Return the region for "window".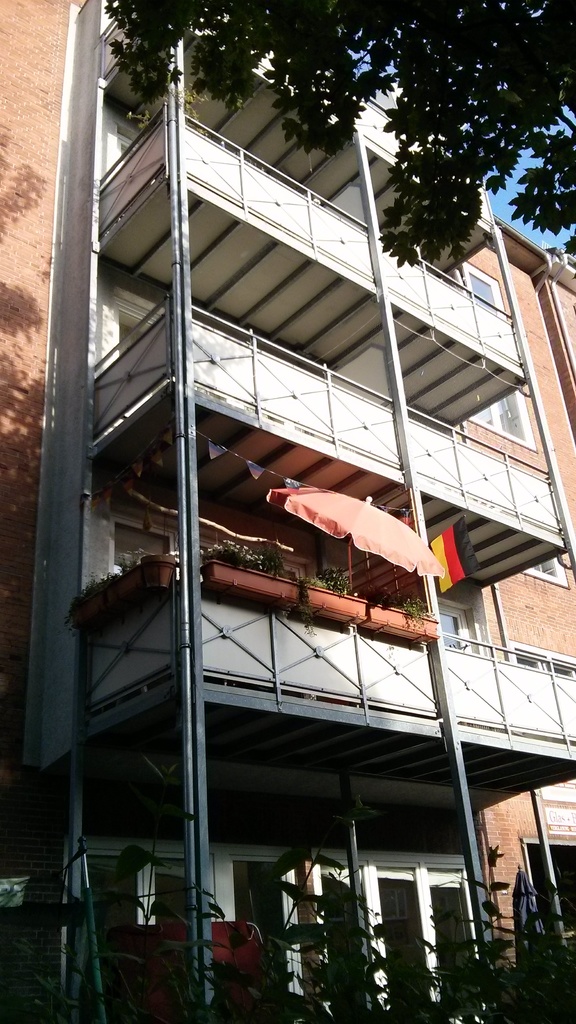
BBox(456, 259, 504, 309).
